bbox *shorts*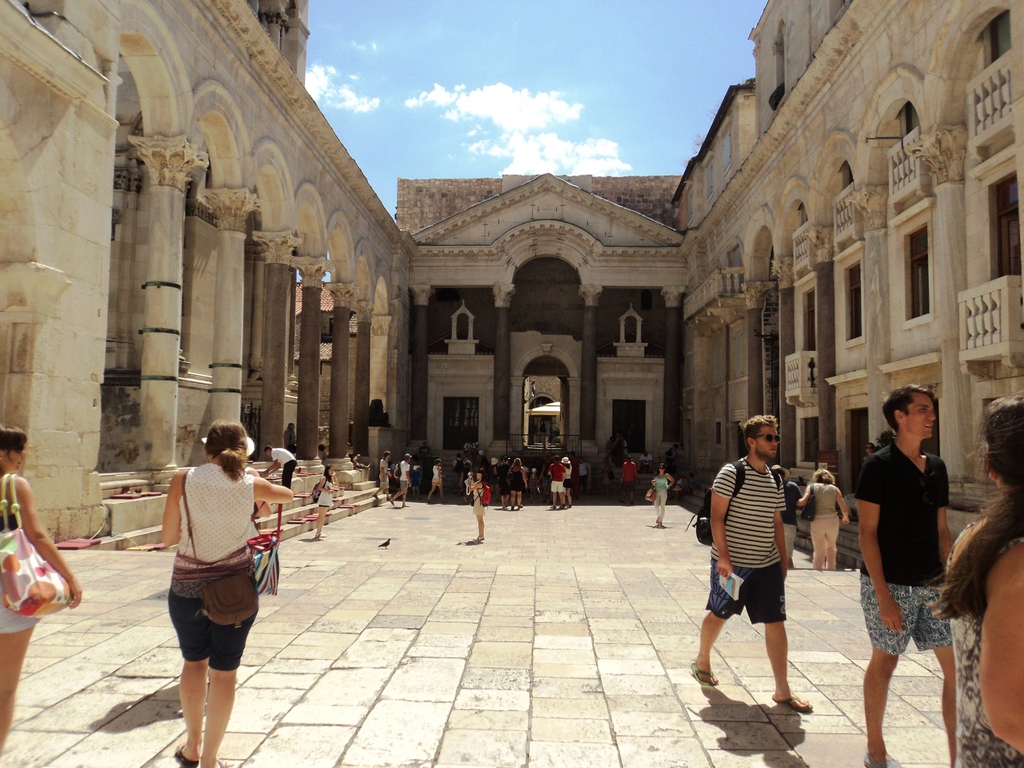
<region>552, 480, 564, 495</region>
